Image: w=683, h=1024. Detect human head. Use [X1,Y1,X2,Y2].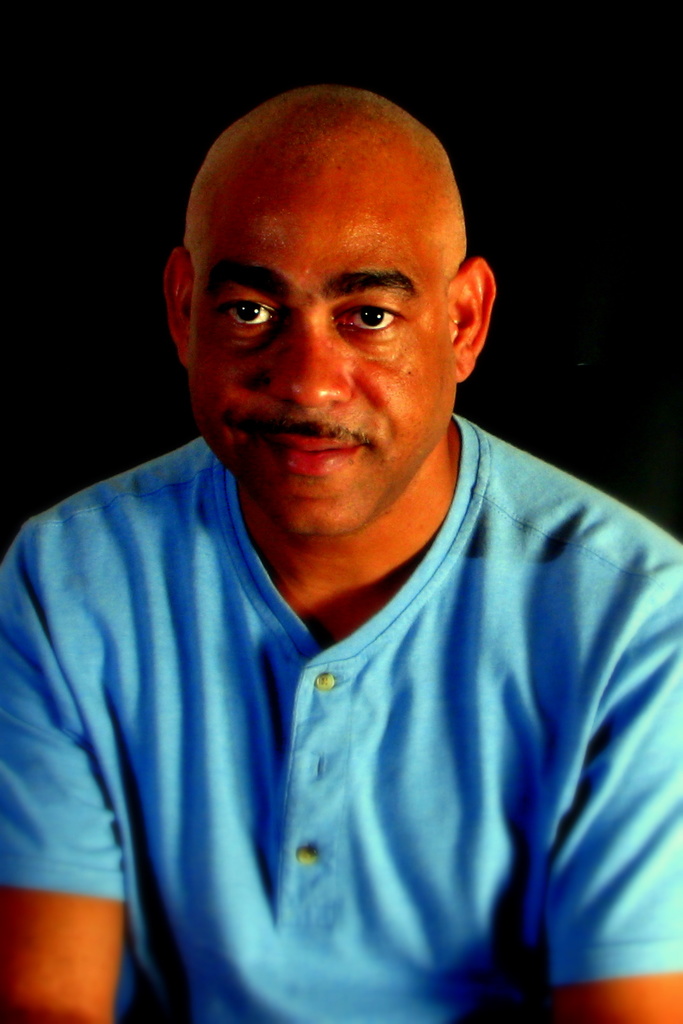
[176,75,478,490].
